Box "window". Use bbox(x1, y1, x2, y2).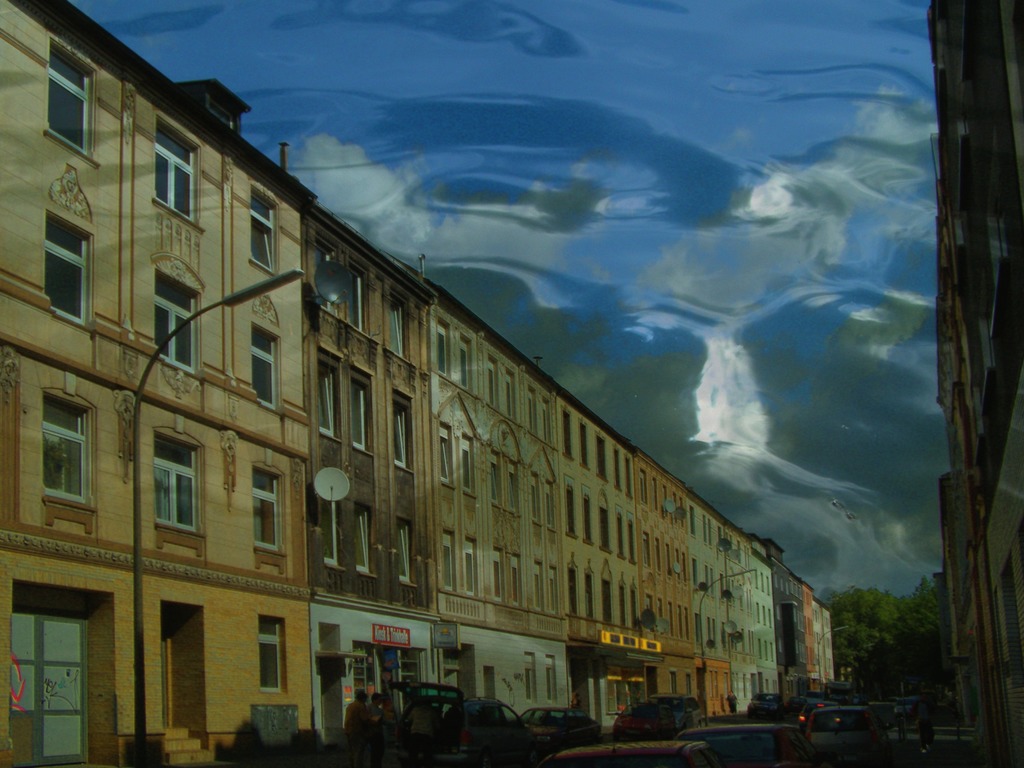
bbox(435, 317, 449, 380).
